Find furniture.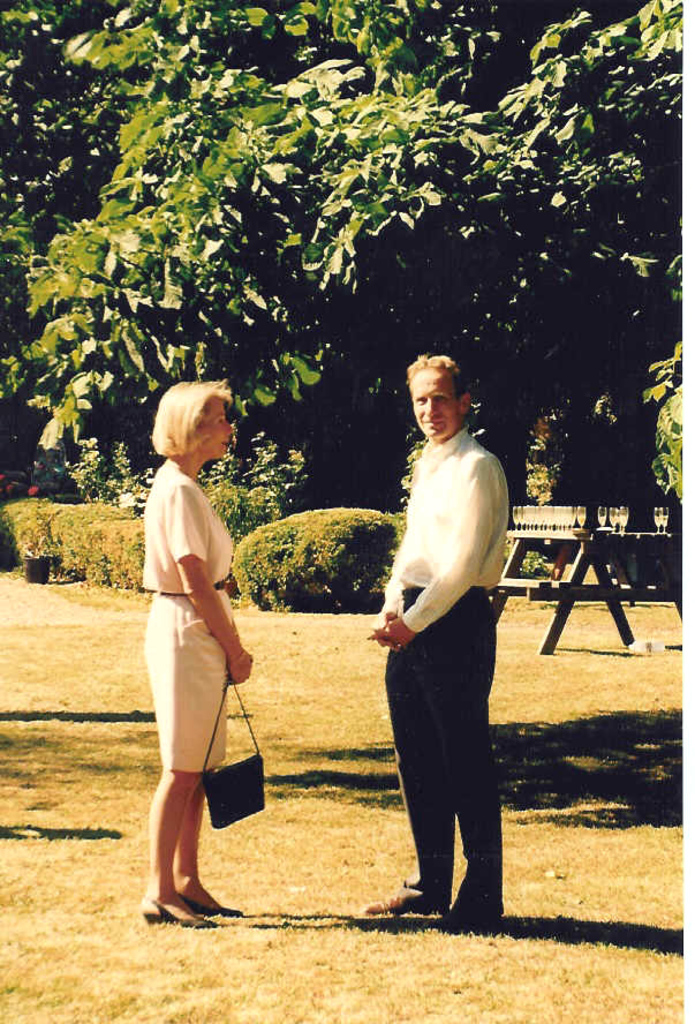
bbox(489, 519, 680, 656).
